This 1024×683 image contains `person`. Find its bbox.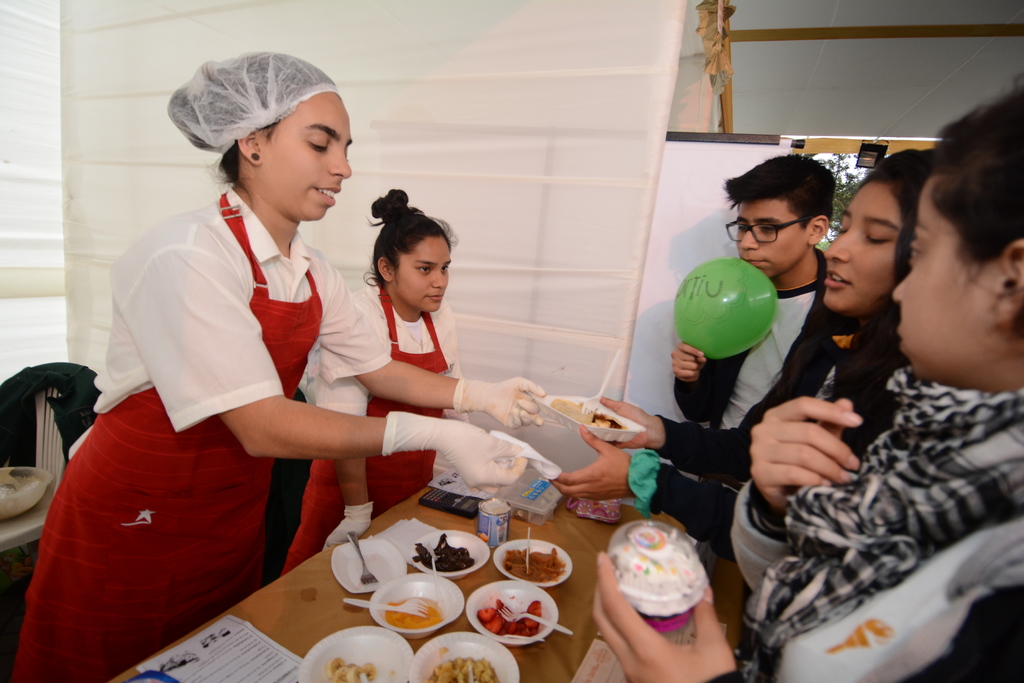
bbox=(547, 146, 937, 568).
